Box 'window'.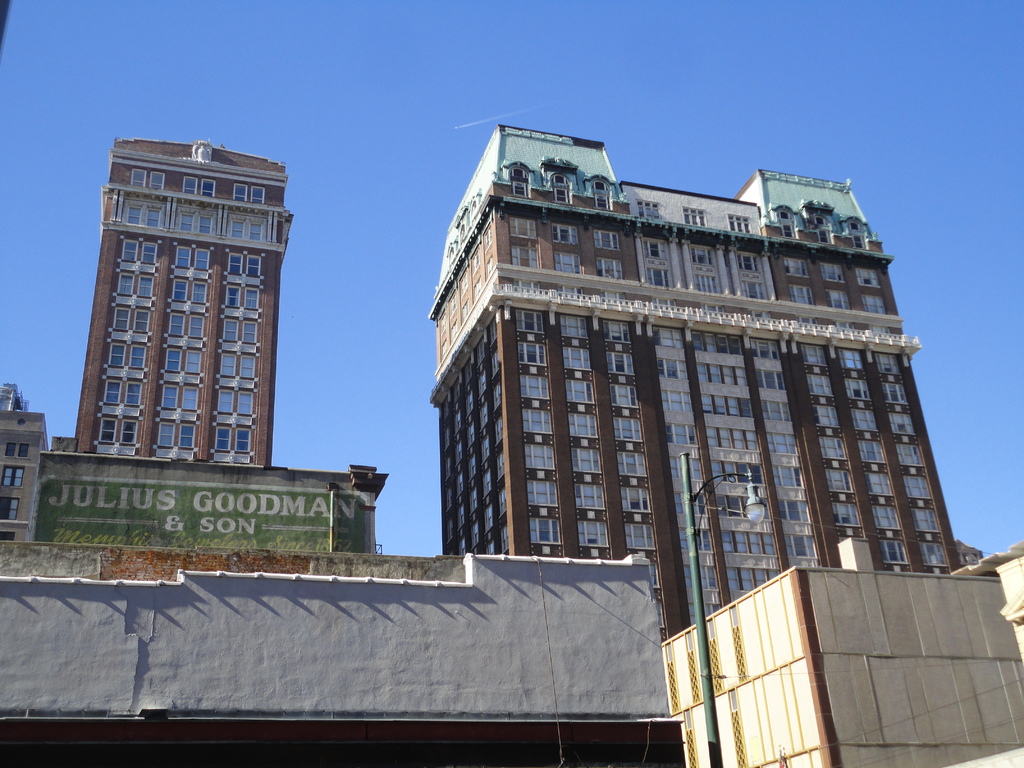
box(710, 459, 762, 483).
